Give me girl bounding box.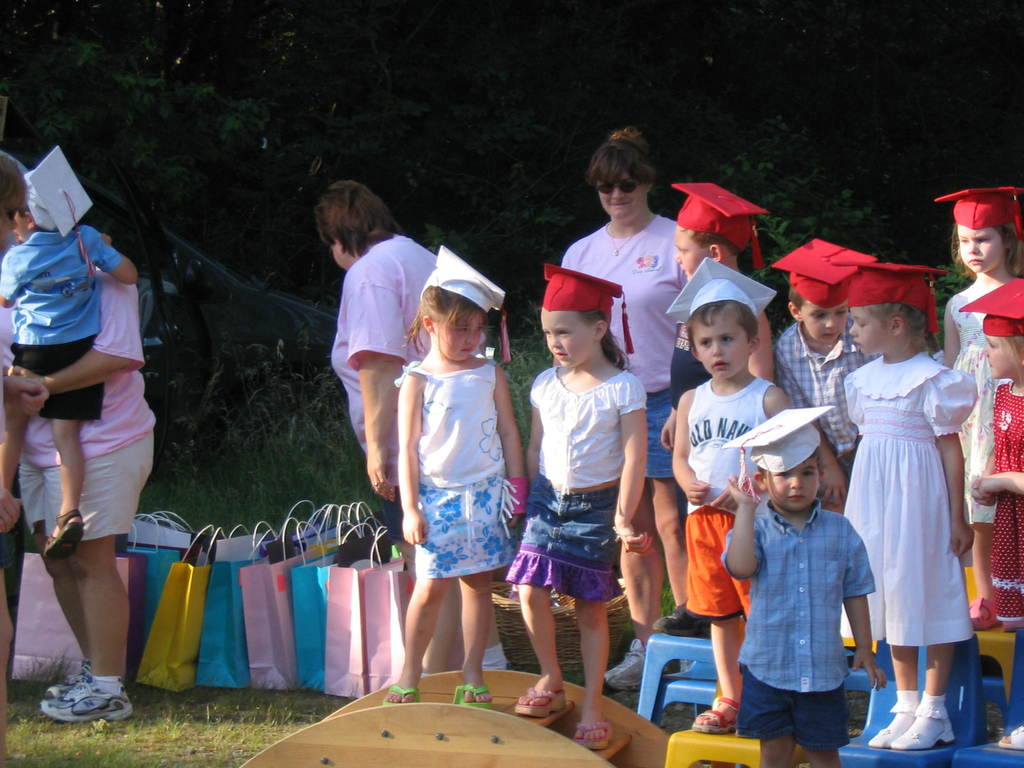
l=941, t=192, r=1023, b=628.
